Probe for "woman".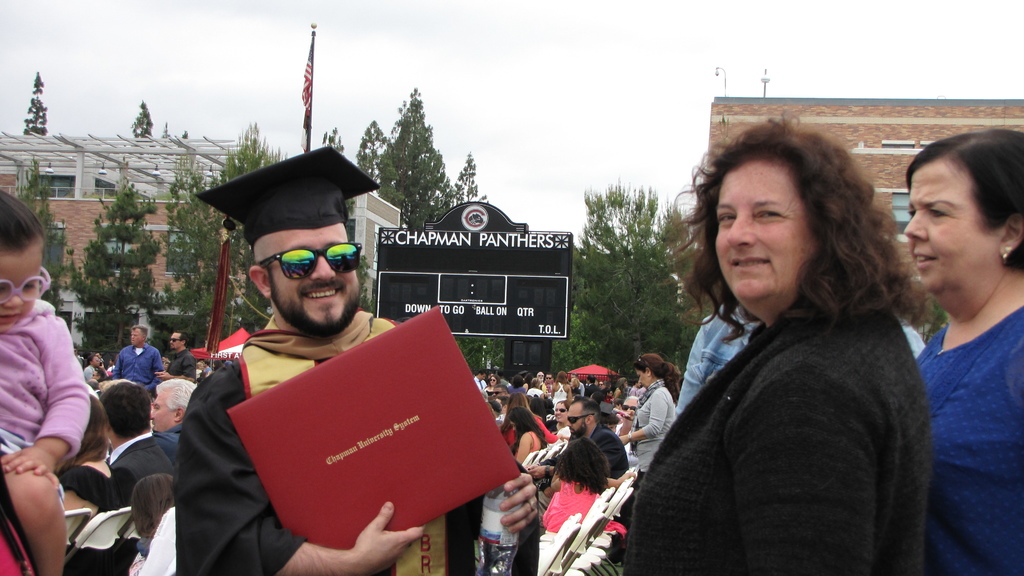
Probe result: x1=484 y1=374 x2=501 y2=397.
